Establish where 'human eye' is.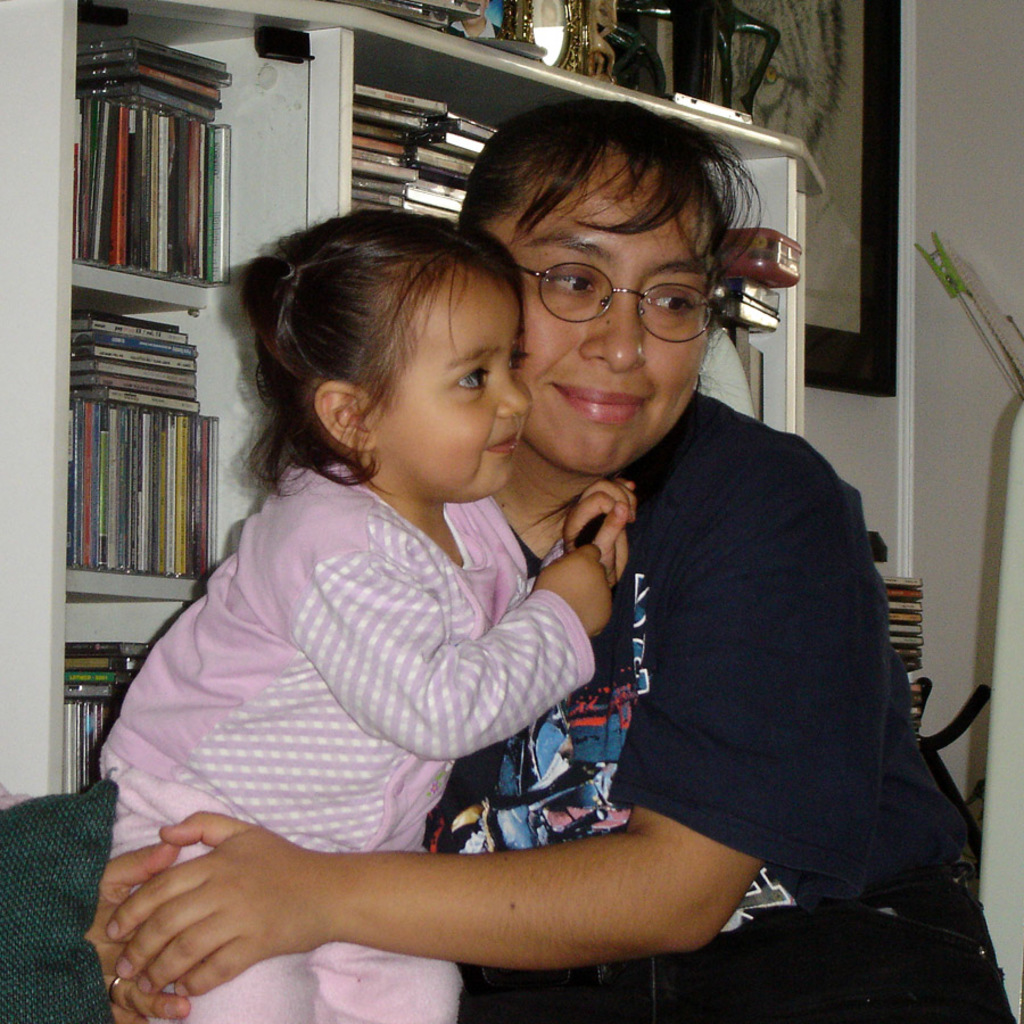
Established at box(448, 364, 489, 398).
